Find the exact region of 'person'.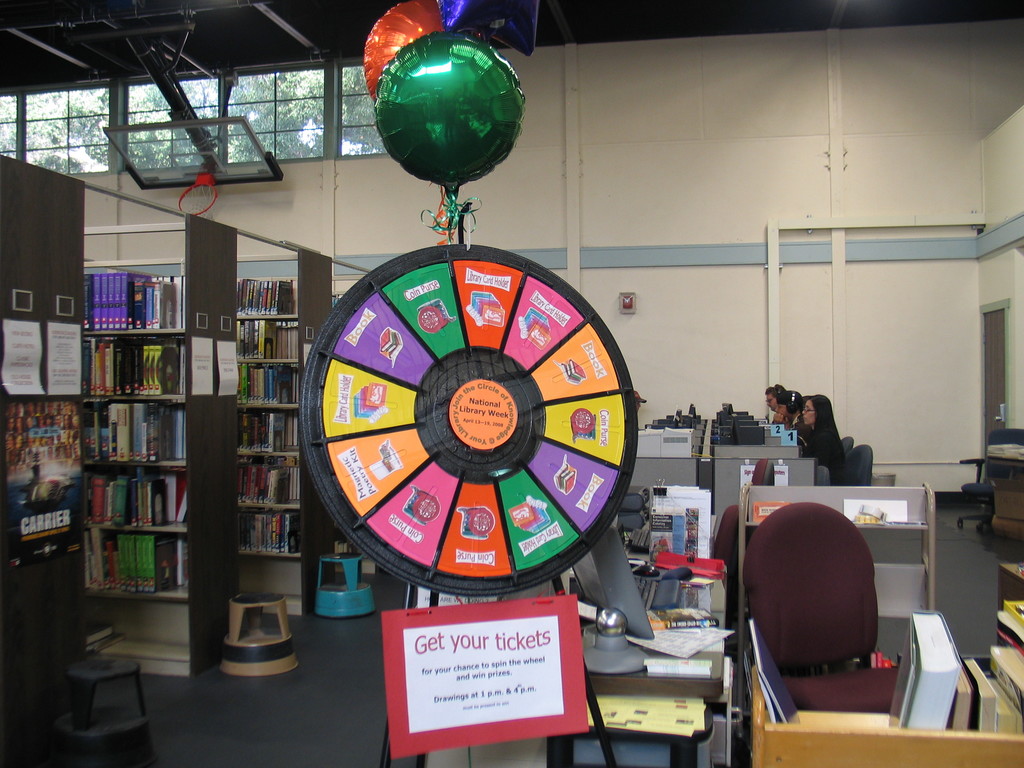
Exact region: [left=792, top=391, right=850, bottom=488].
